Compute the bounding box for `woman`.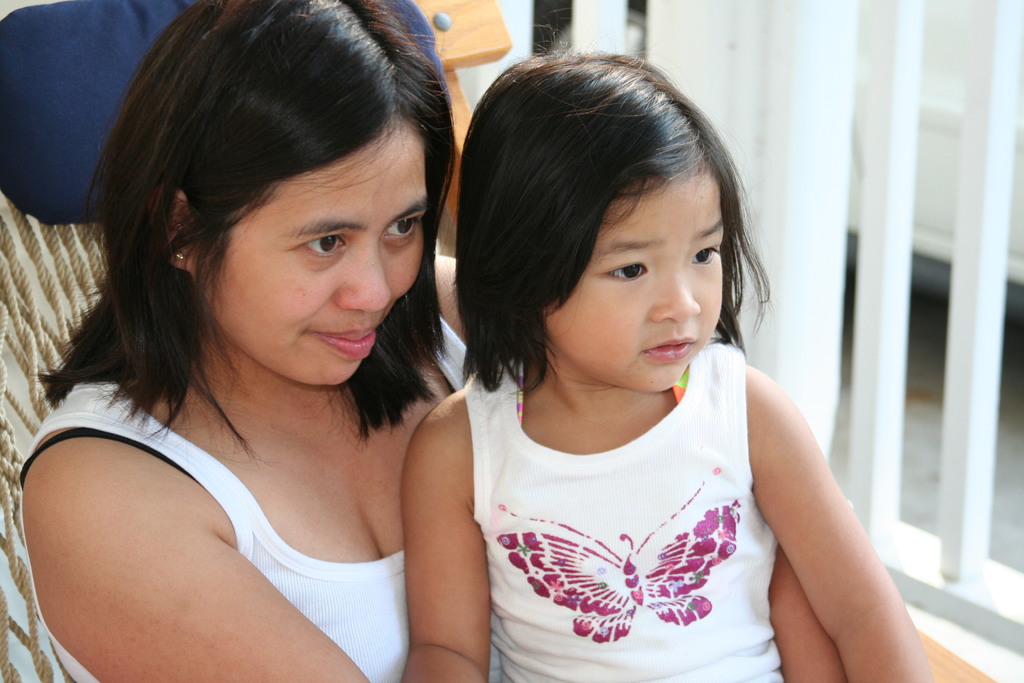
BBox(20, 0, 850, 682).
